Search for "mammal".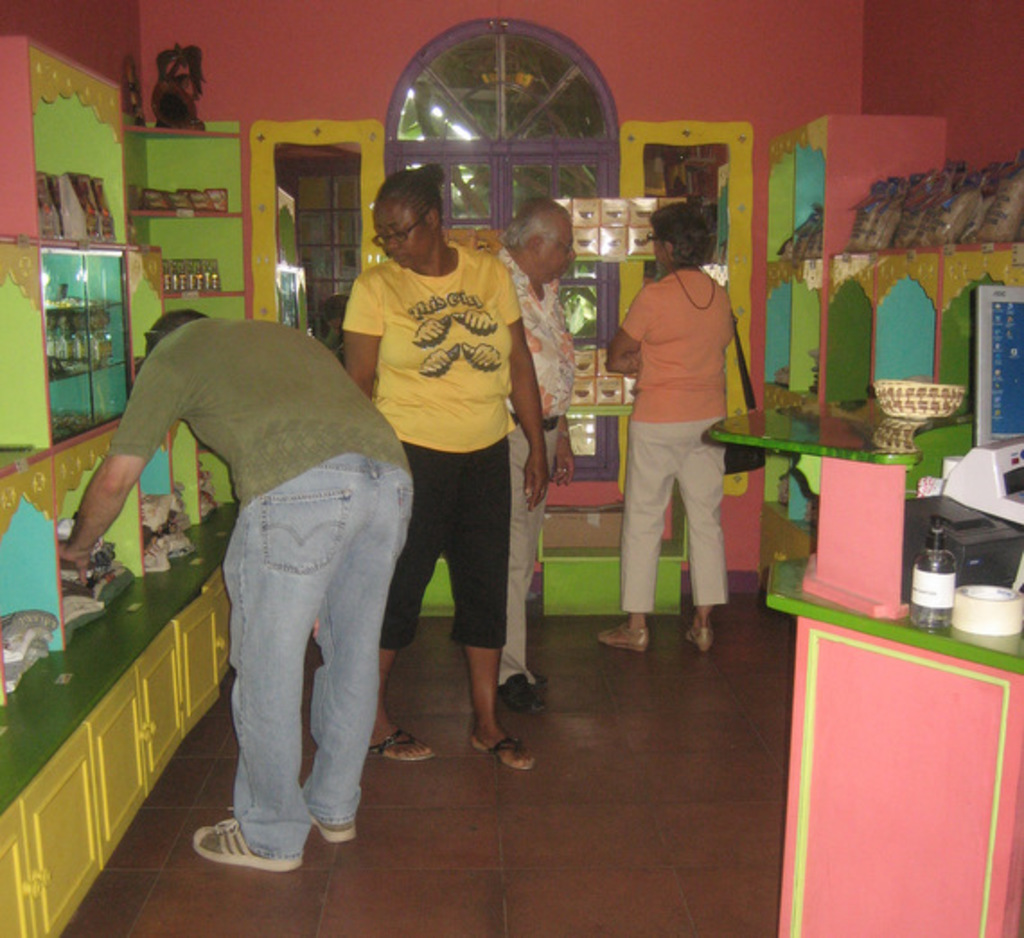
Found at l=47, t=305, r=413, b=872.
